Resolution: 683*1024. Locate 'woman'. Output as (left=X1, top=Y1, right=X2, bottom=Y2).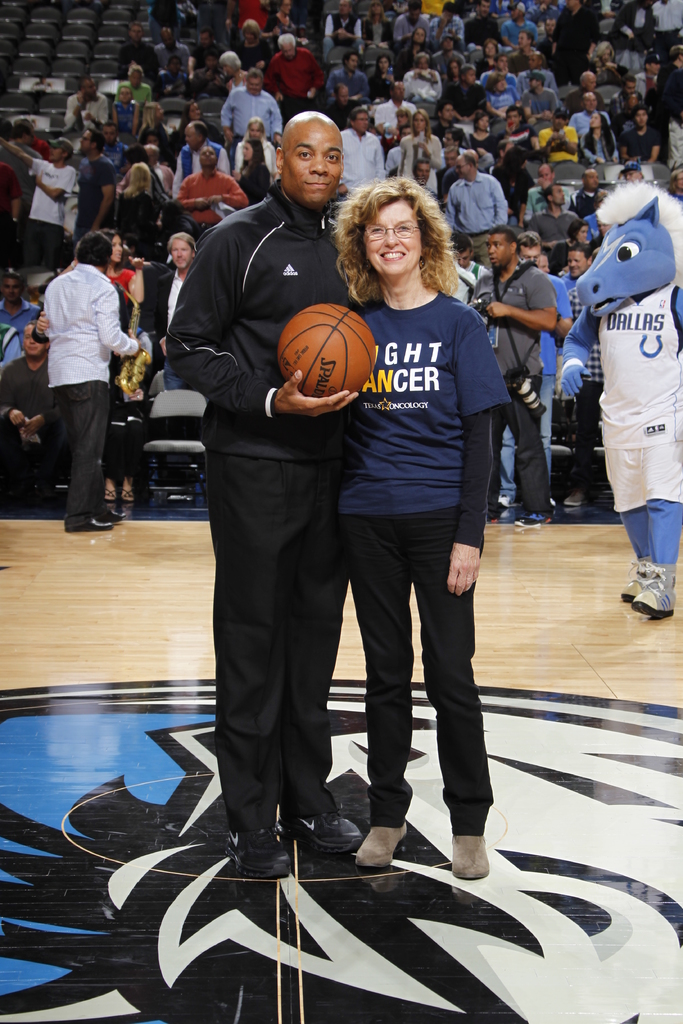
(left=391, top=104, right=416, bottom=141).
